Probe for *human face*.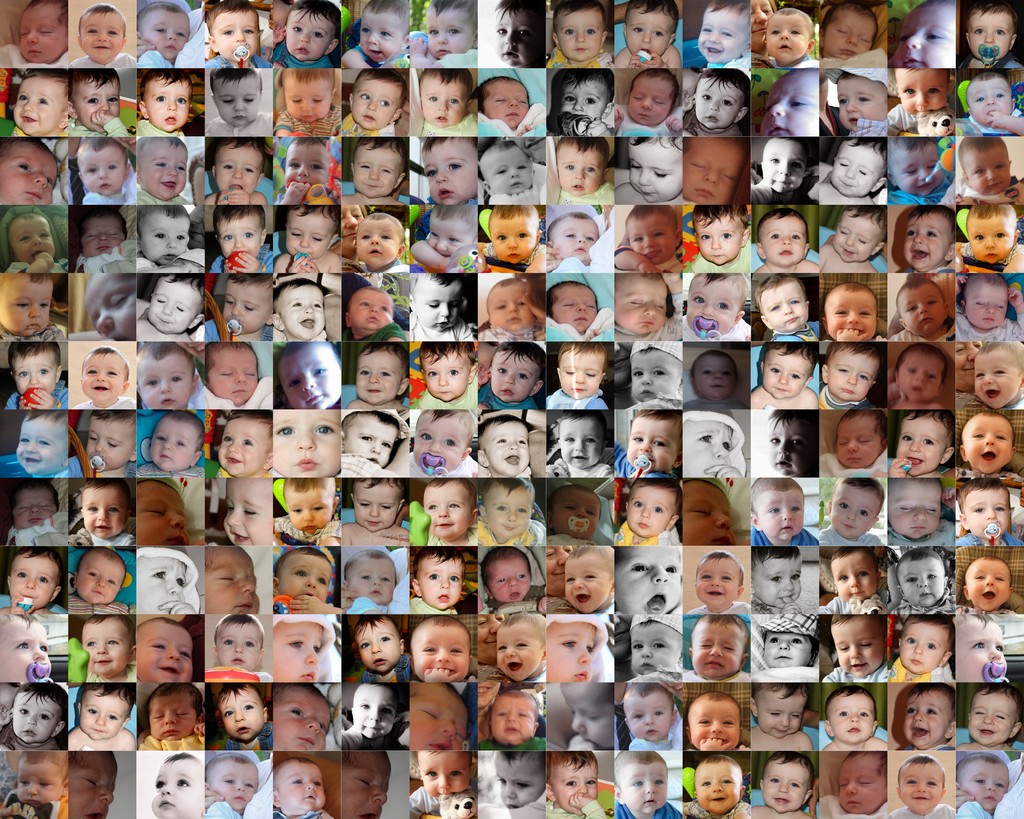
Probe result: 696:358:736:398.
